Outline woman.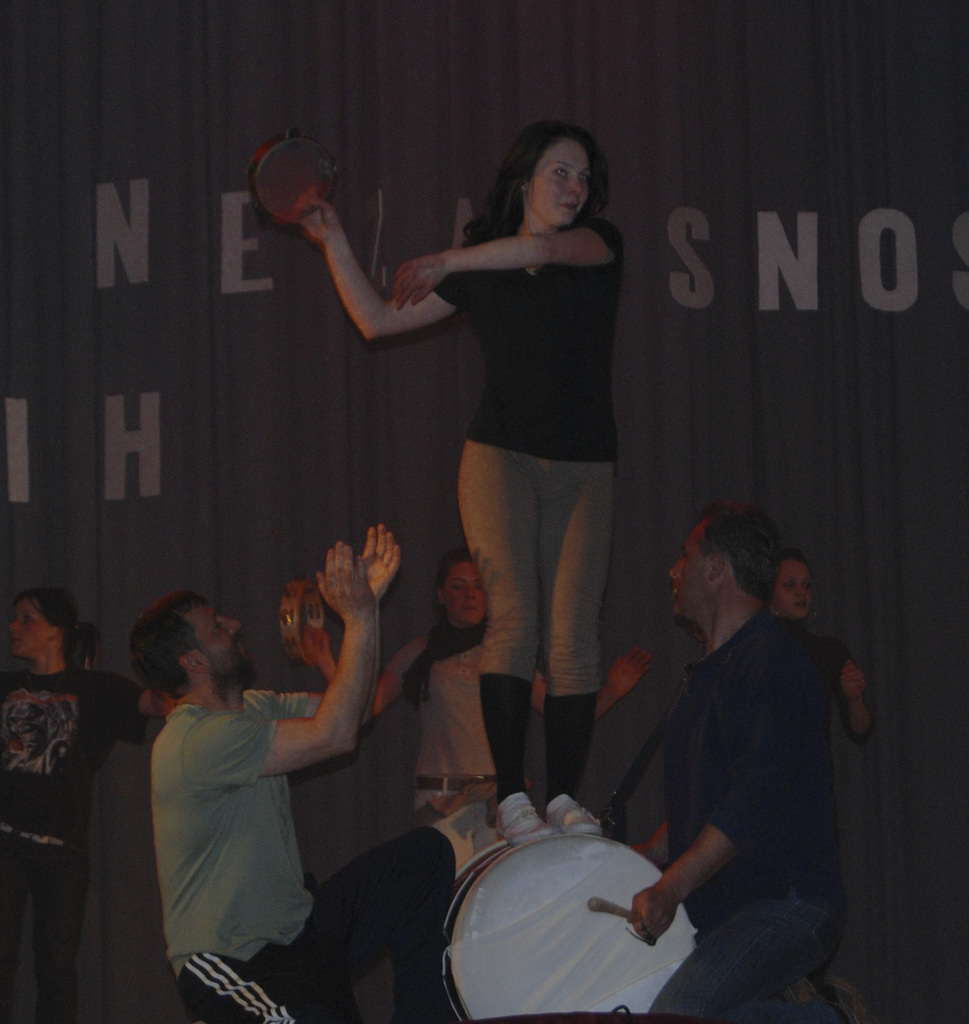
Outline: select_region(760, 555, 876, 740).
